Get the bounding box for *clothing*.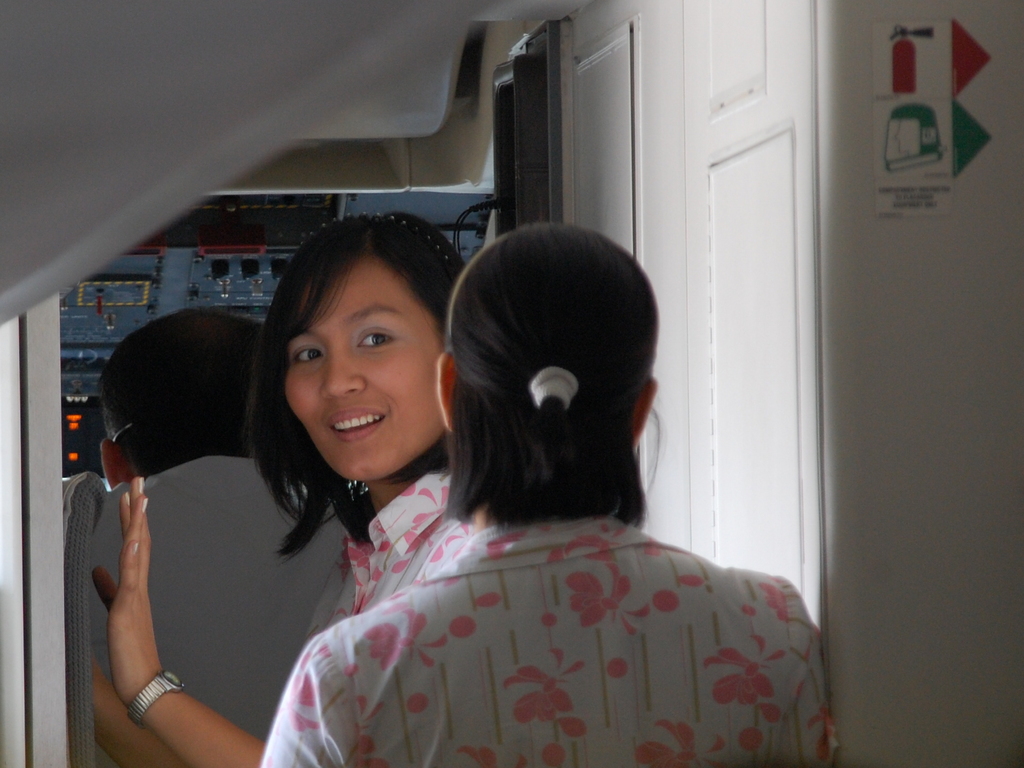
44/450/362/767.
